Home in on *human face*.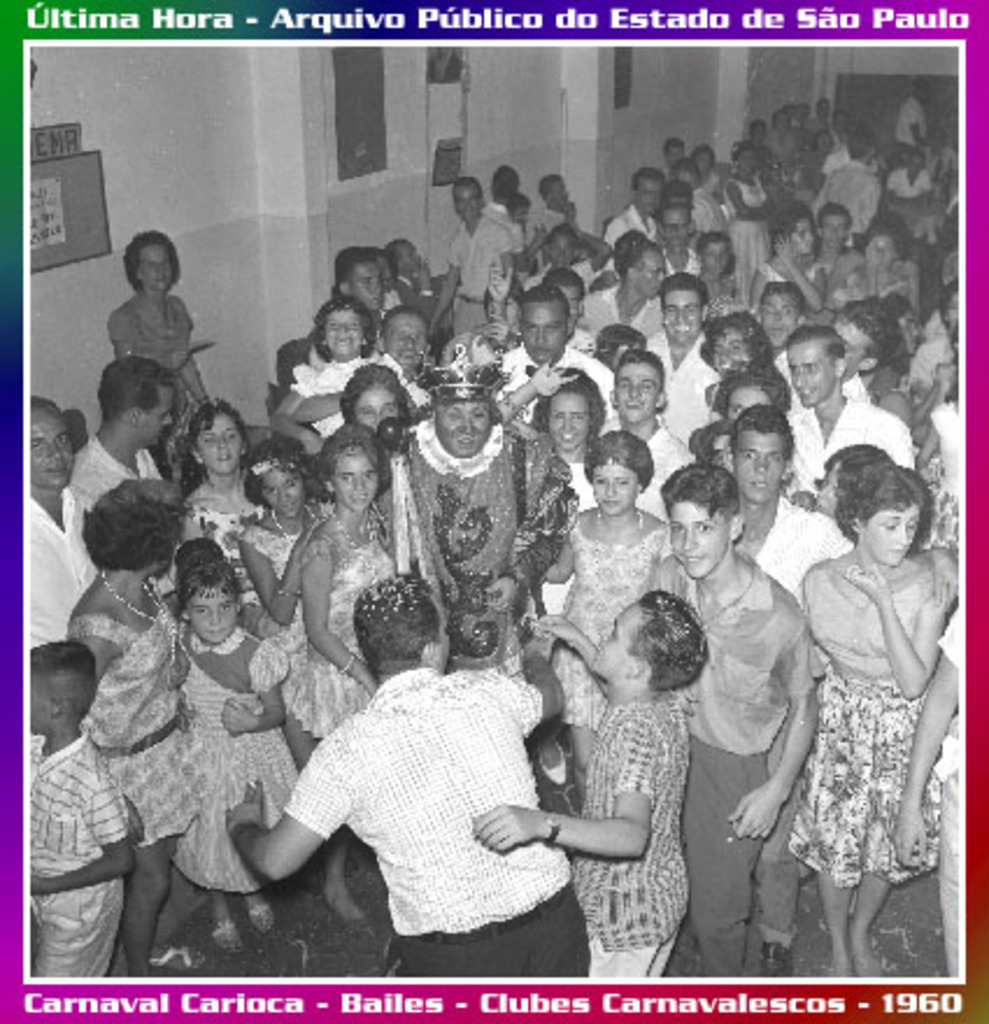
Homed in at box=[330, 449, 377, 514].
